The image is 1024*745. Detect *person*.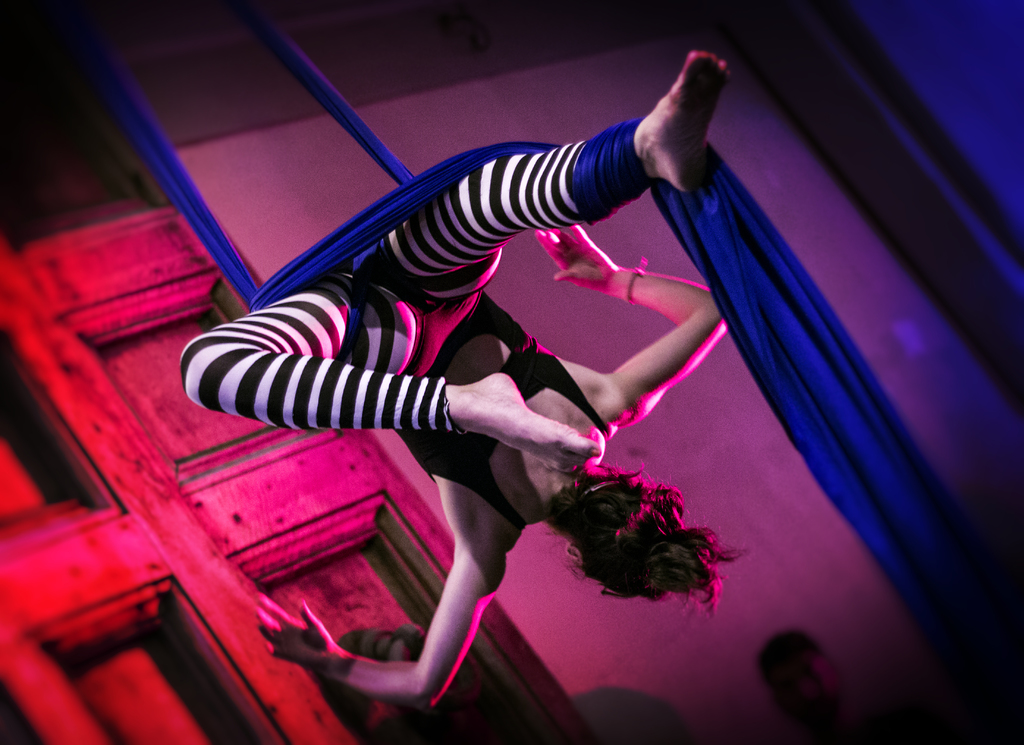
Detection: locate(174, 10, 801, 727).
